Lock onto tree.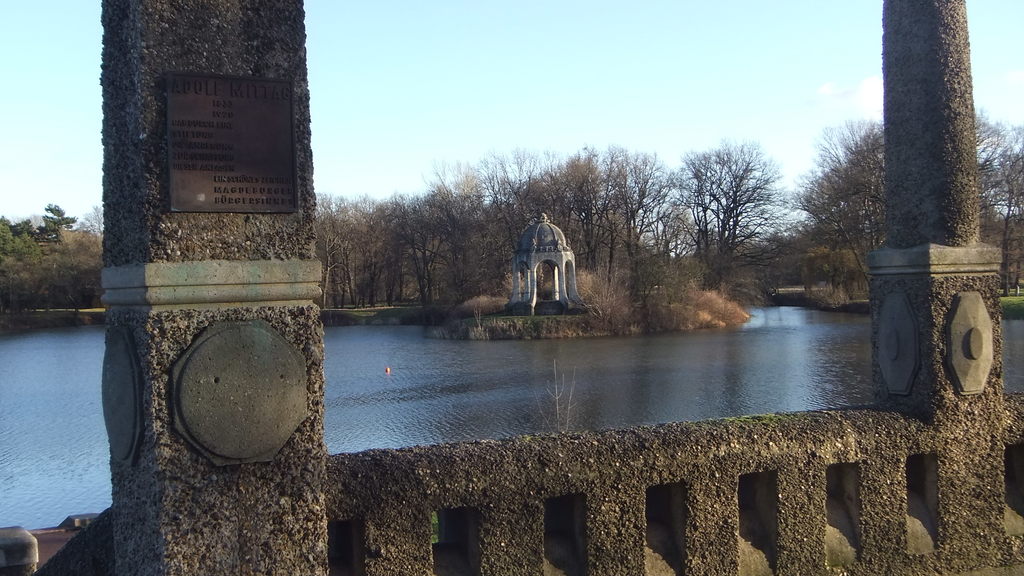
Locked: locate(535, 141, 602, 323).
